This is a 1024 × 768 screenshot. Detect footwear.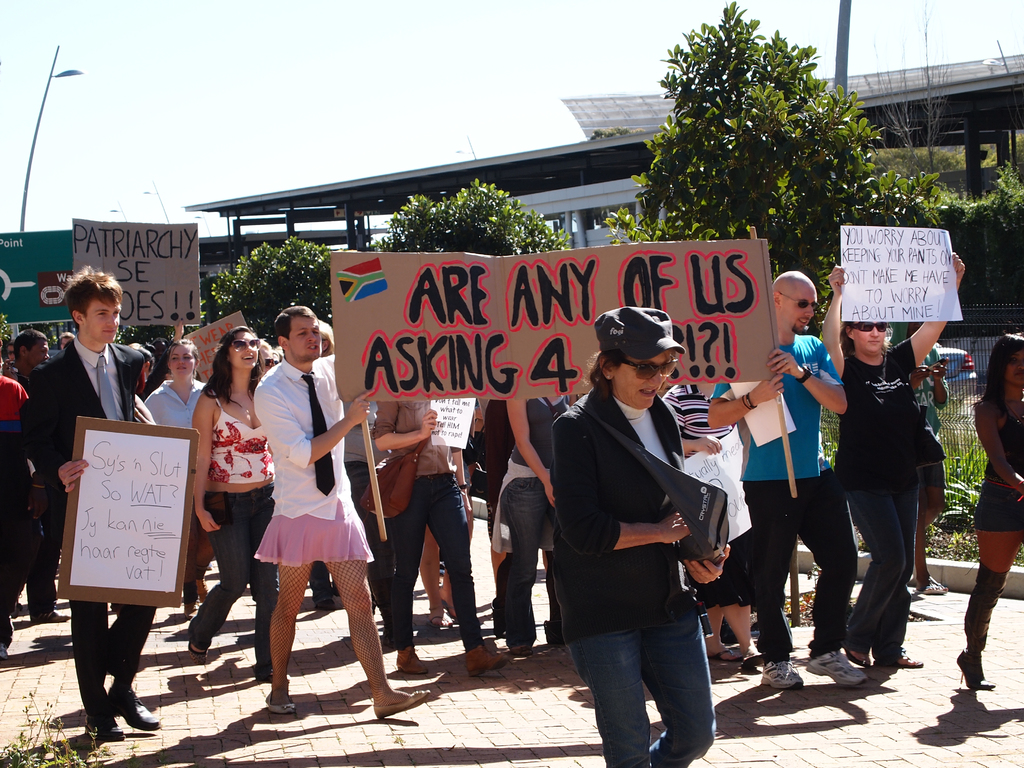
l=401, t=646, r=428, b=671.
